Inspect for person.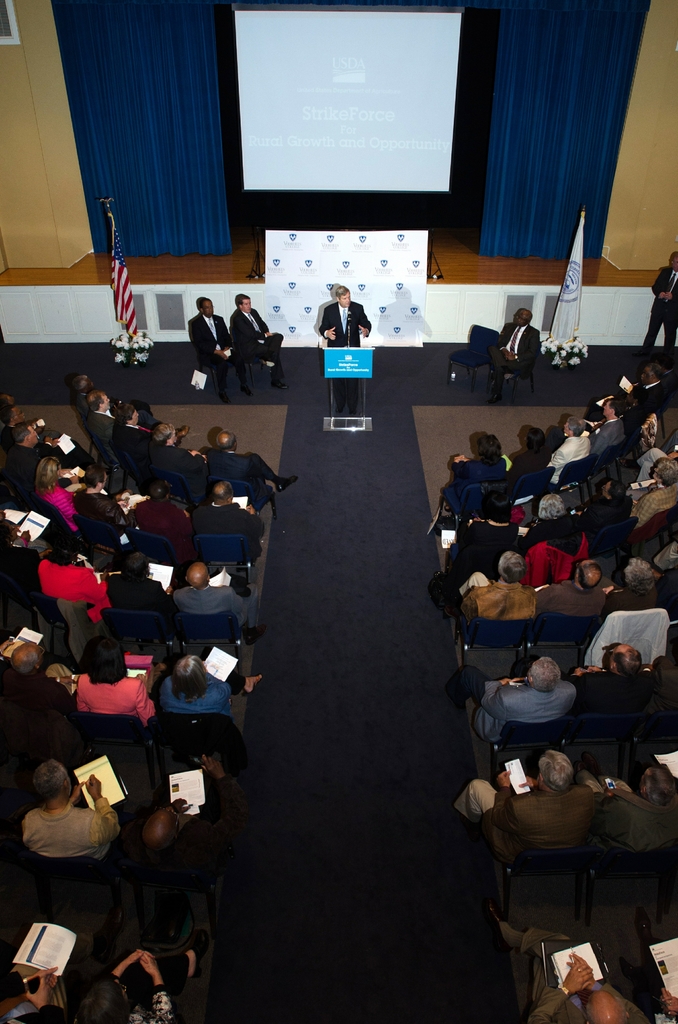
Inspection: (x1=80, y1=917, x2=208, y2=1023).
